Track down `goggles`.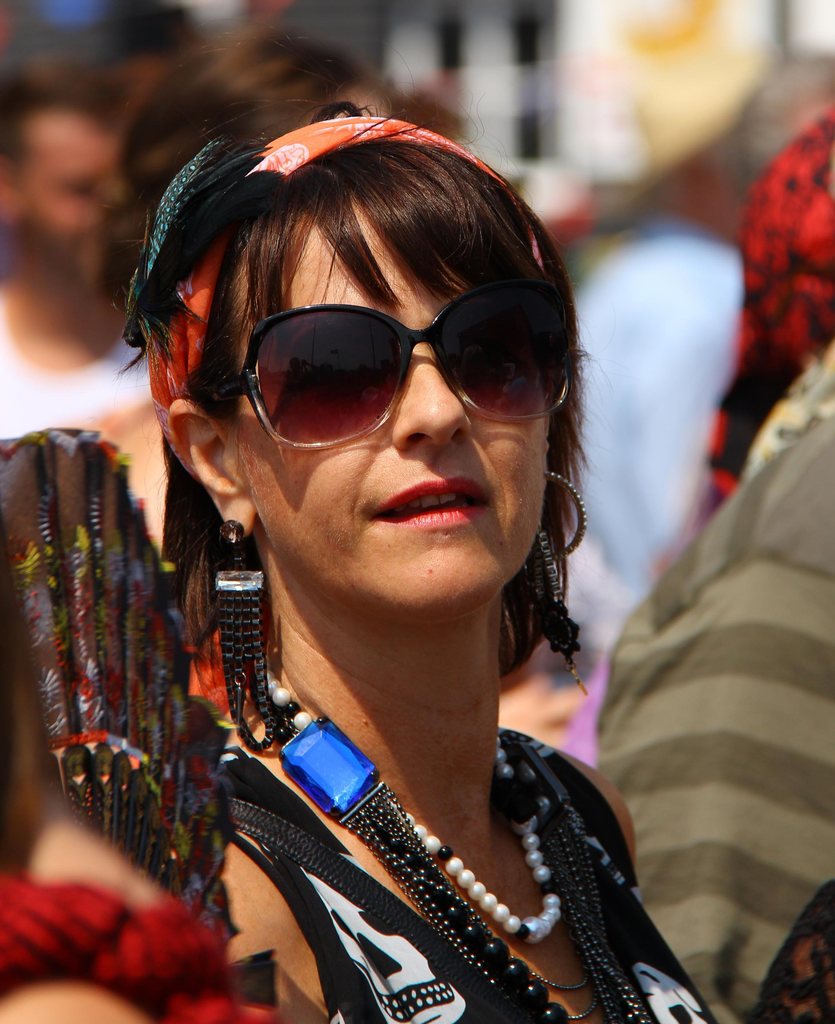
Tracked to crop(183, 262, 589, 458).
